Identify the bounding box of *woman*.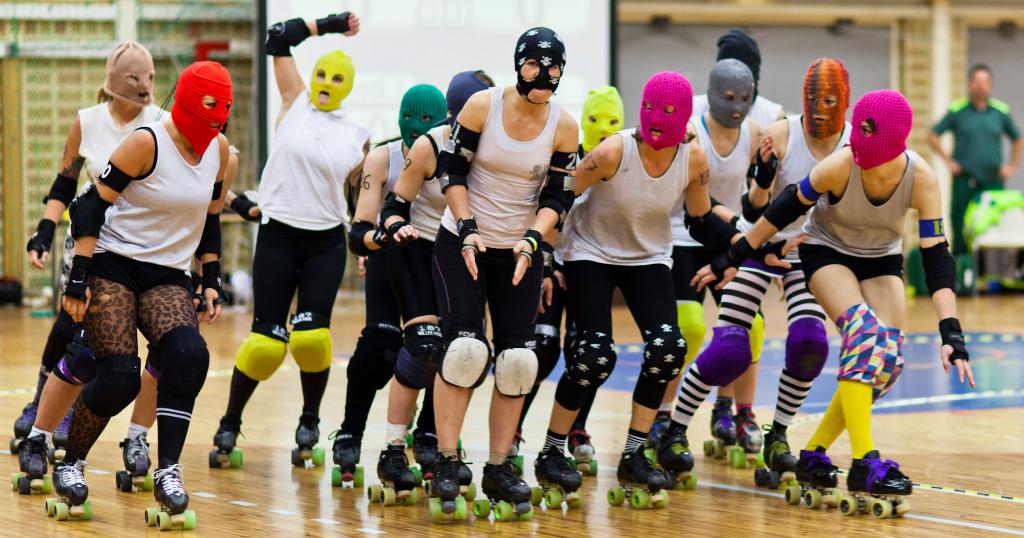
342, 85, 452, 473.
